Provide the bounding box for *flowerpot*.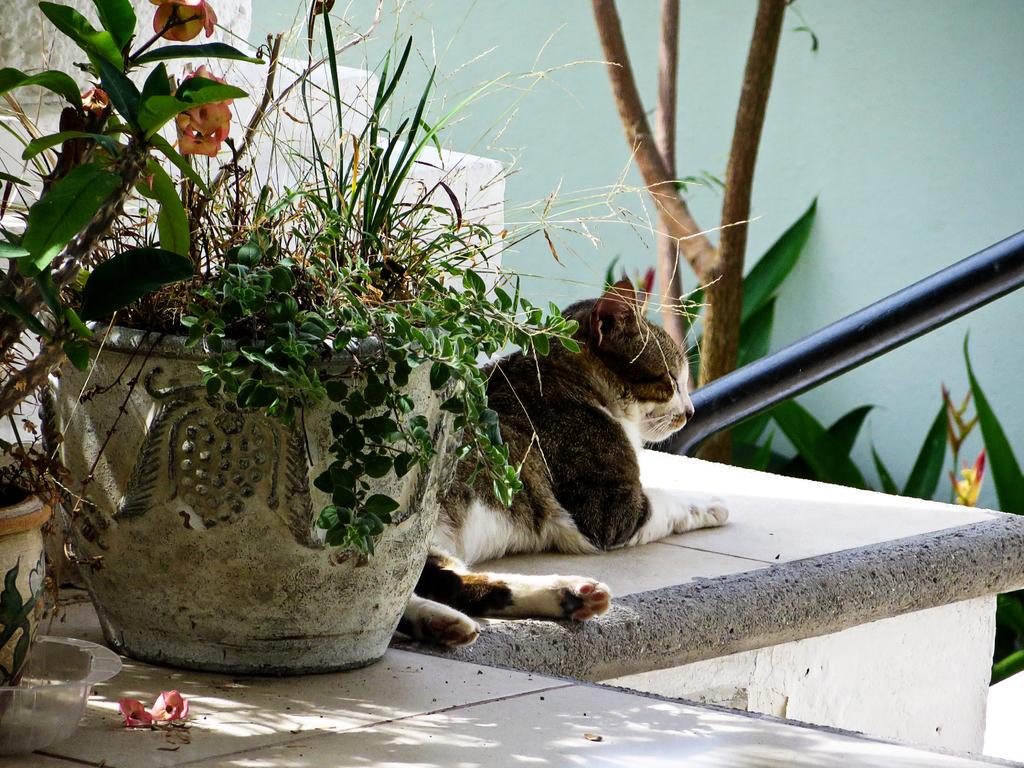
x1=0, y1=460, x2=49, y2=710.
